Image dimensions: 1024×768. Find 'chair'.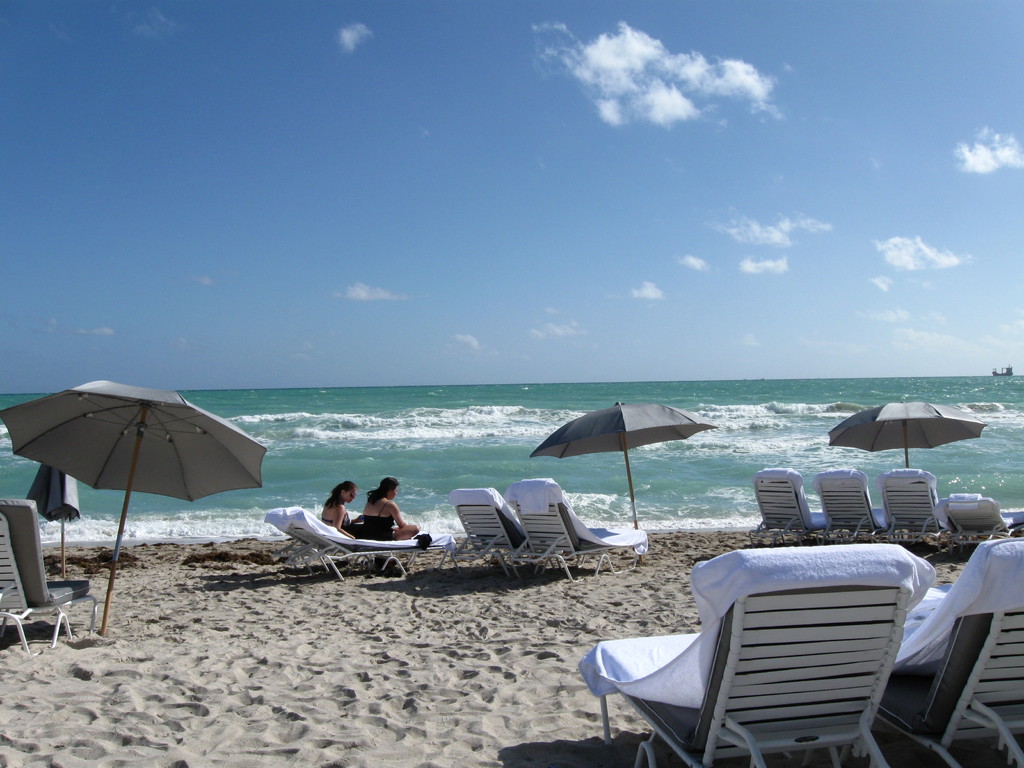
<box>447,488,578,579</box>.
